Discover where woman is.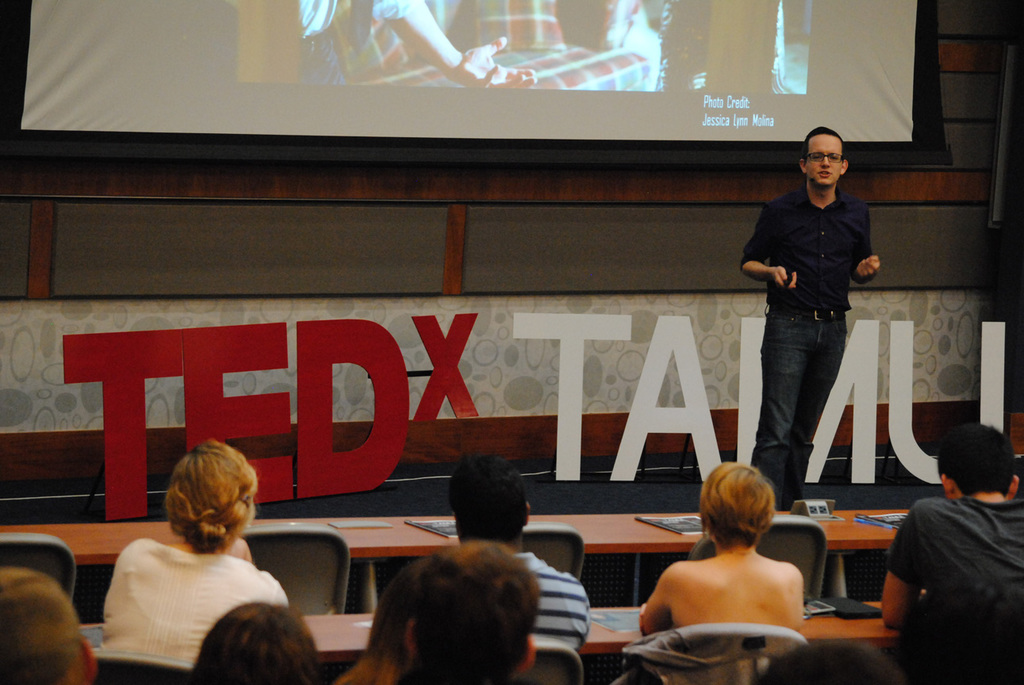
Discovered at l=83, t=442, r=297, b=672.
